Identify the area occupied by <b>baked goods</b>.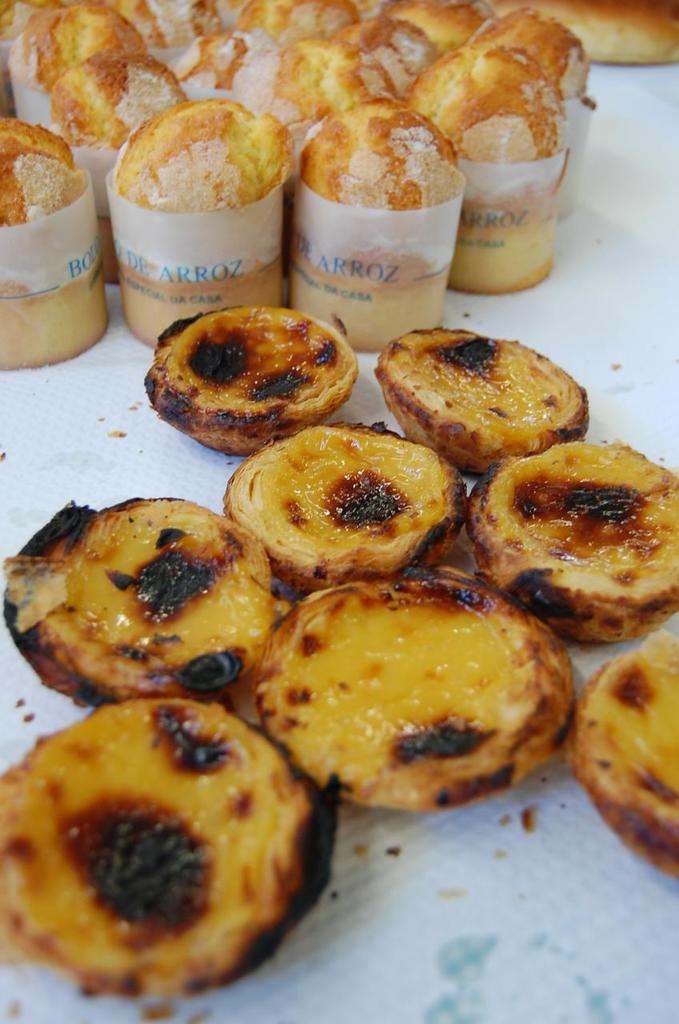
Area: left=222, top=422, right=460, bottom=596.
